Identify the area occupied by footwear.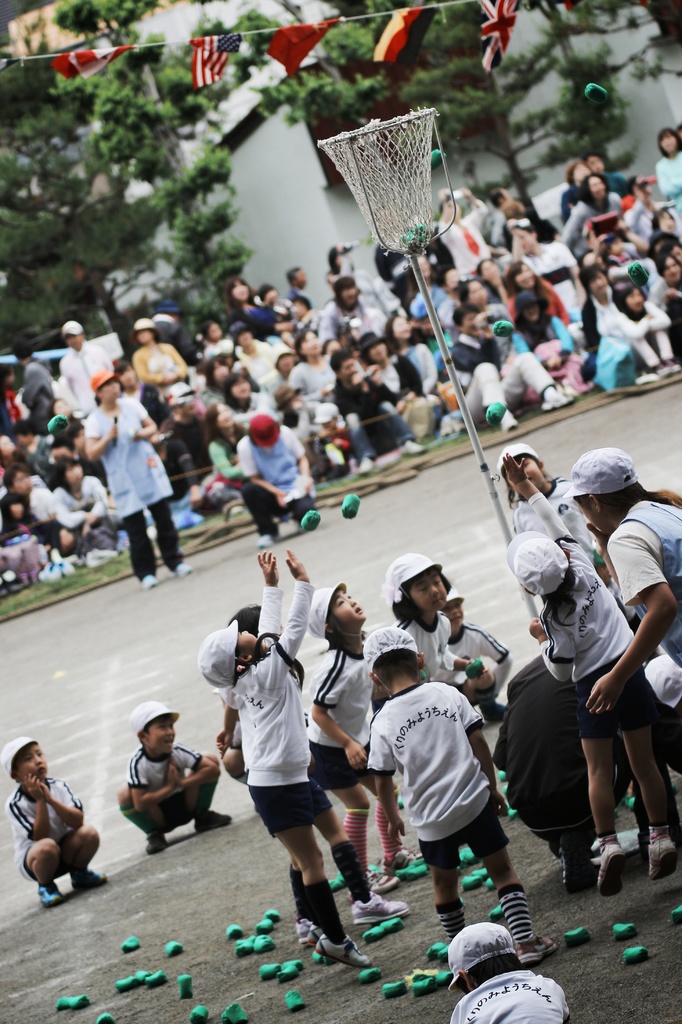
Area: 303, 924, 374, 966.
